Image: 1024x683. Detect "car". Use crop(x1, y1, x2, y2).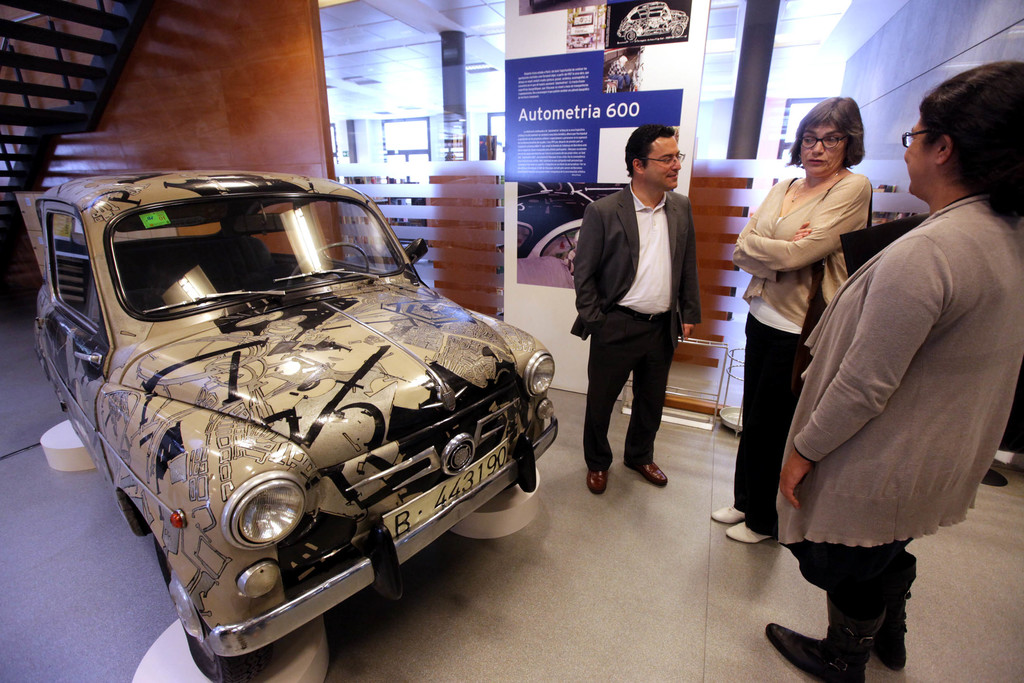
crop(614, 1, 688, 44).
